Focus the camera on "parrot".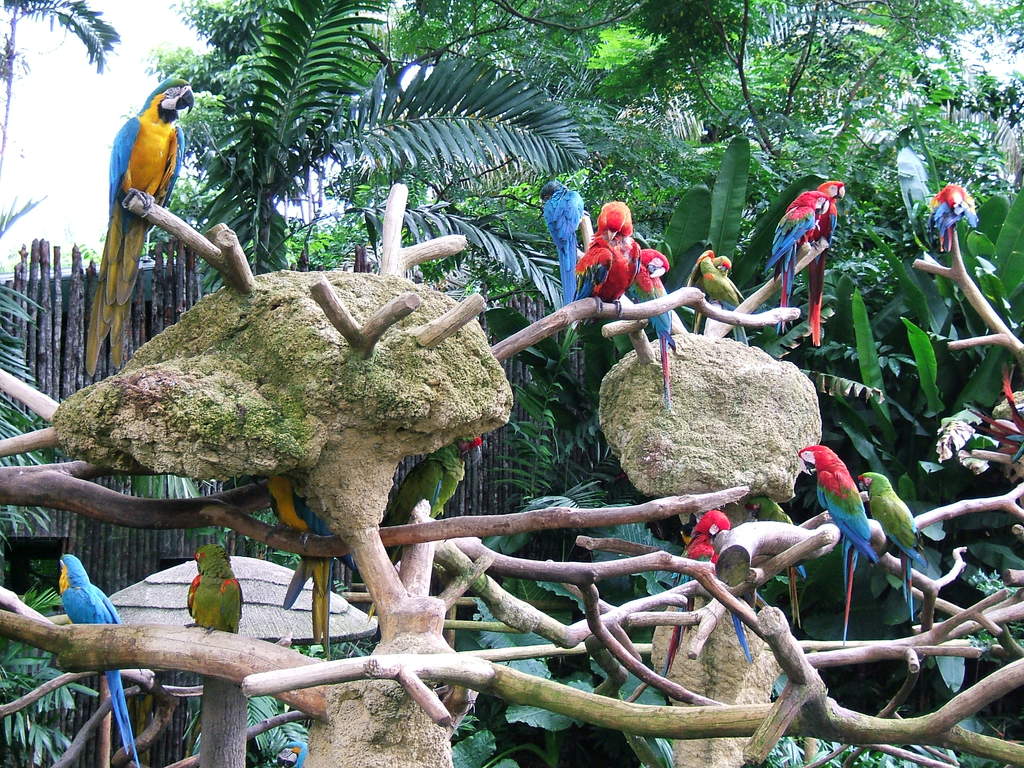
Focus region: 86/77/193/378.
